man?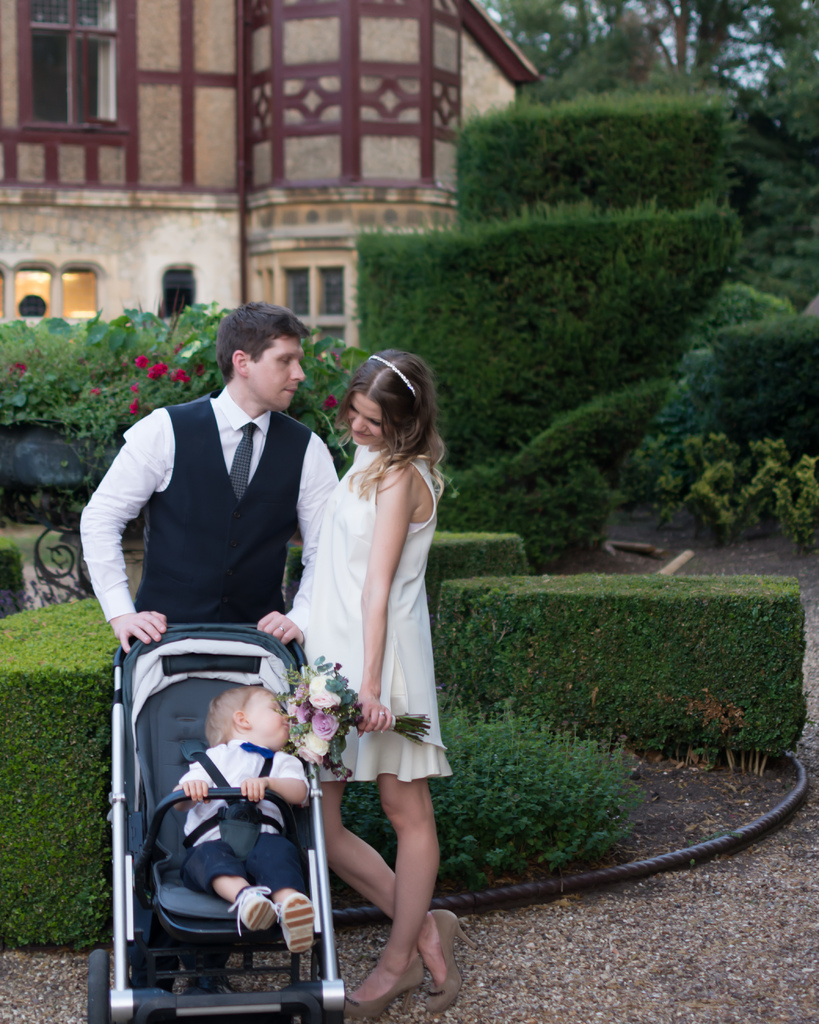
<region>89, 301, 349, 891</region>
